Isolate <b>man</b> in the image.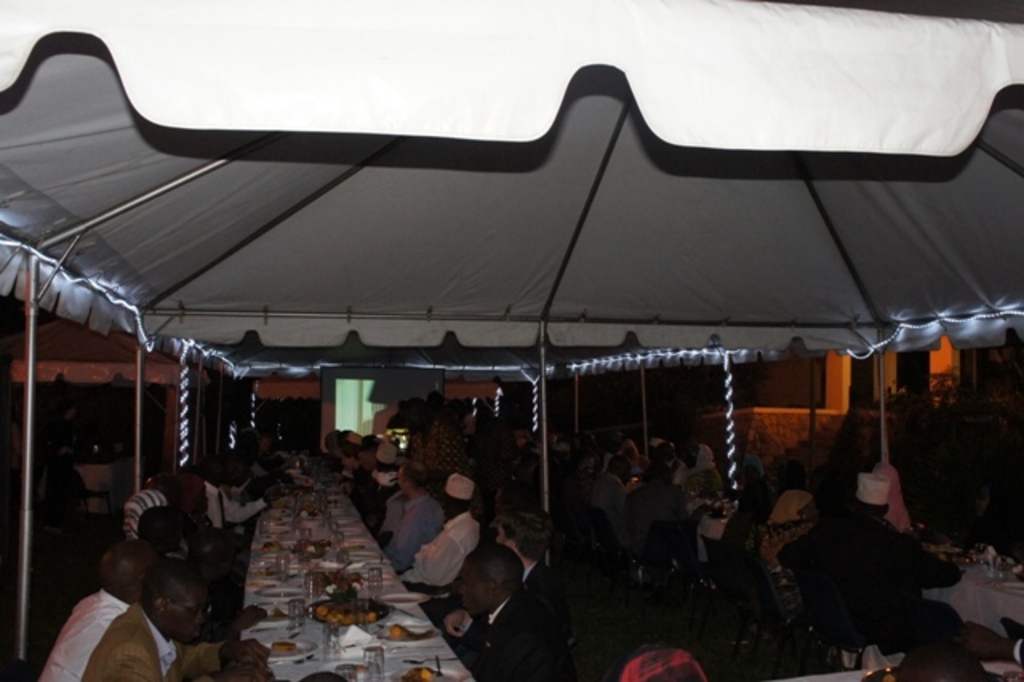
Isolated region: box(202, 469, 277, 549).
